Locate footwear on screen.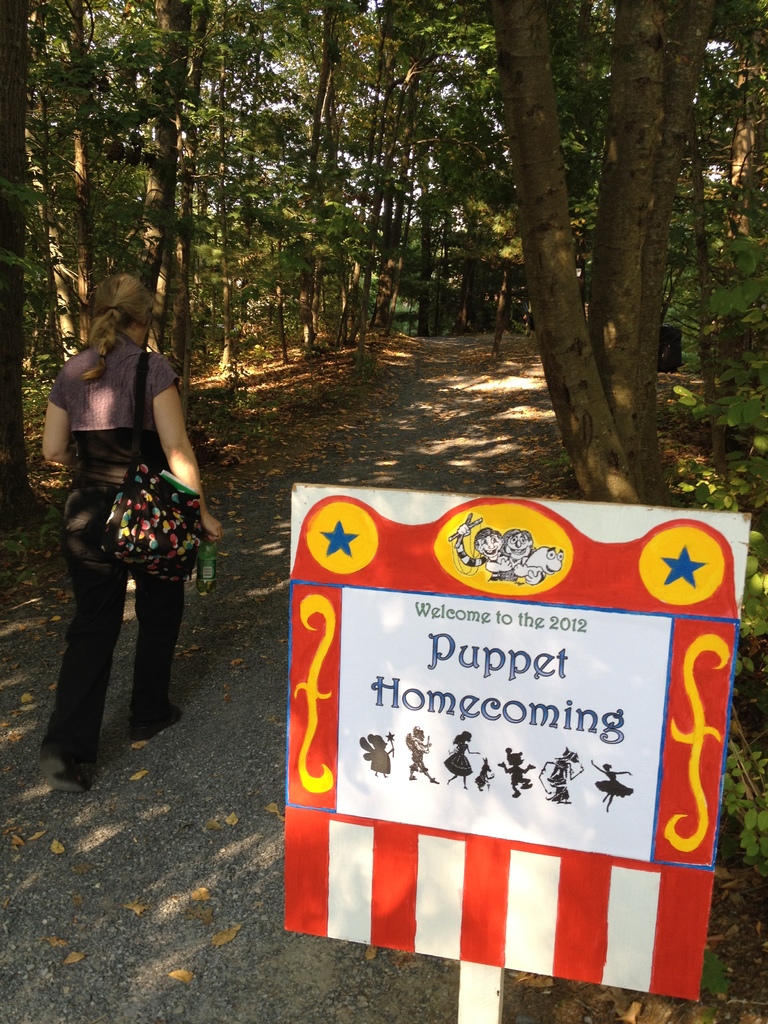
On screen at box=[45, 746, 88, 799].
